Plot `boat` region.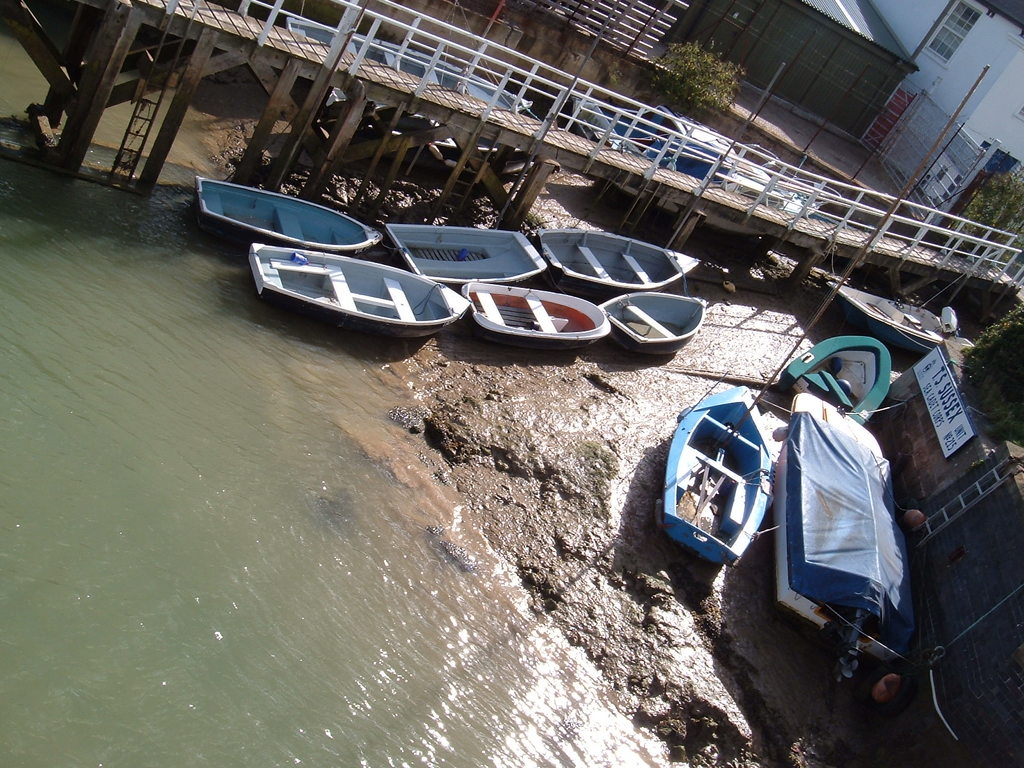
Plotted at <box>248,240,472,345</box>.
